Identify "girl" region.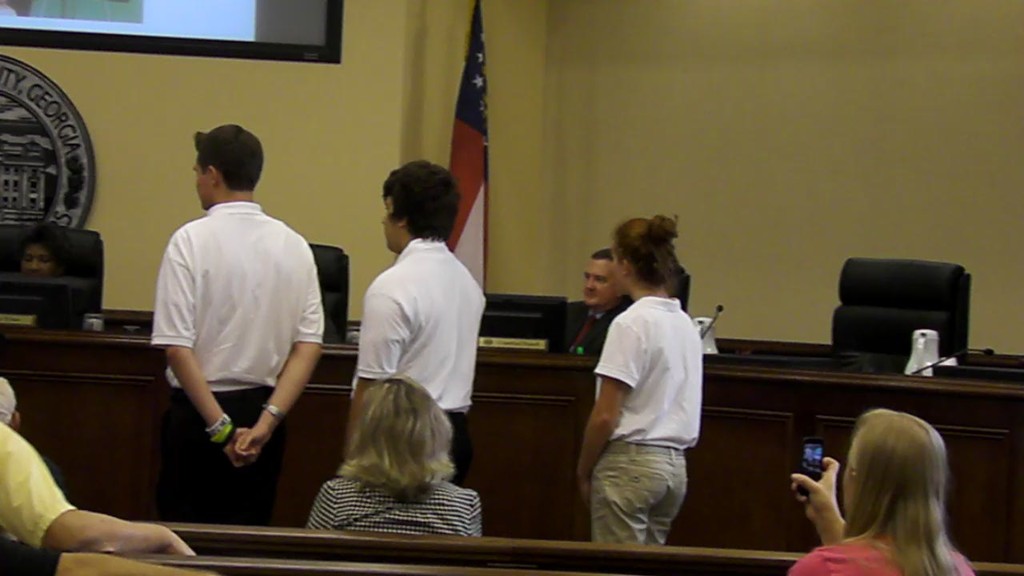
Region: x1=782, y1=402, x2=978, y2=575.
